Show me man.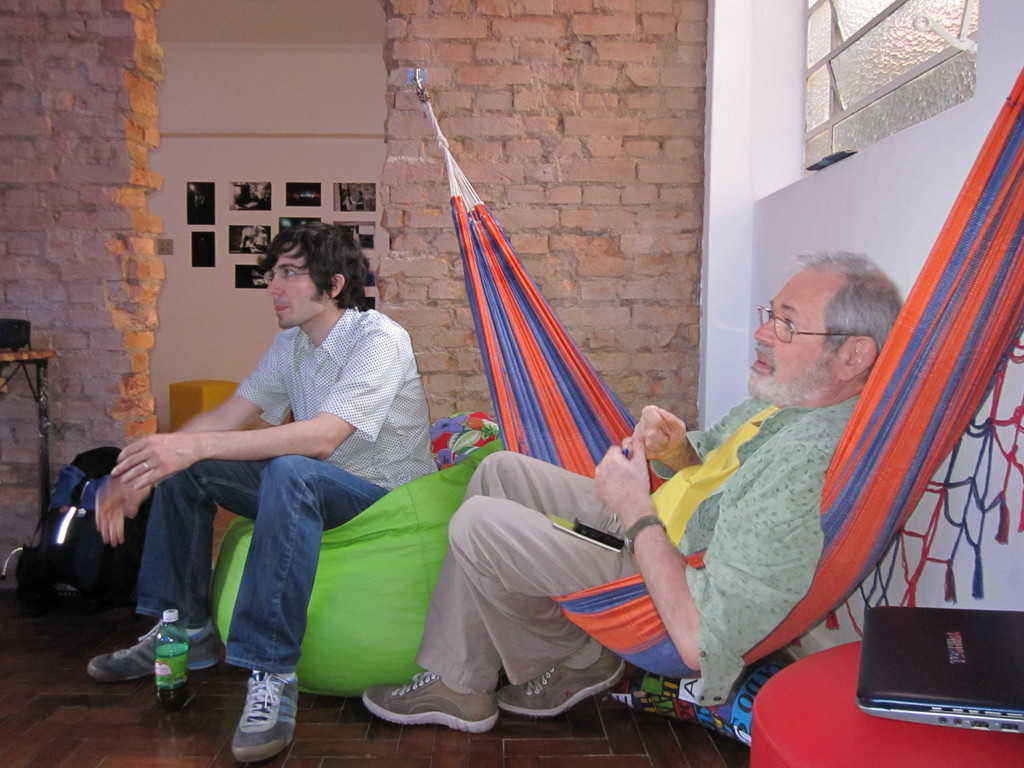
man is here: <bbox>105, 256, 424, 694</bbox>.
